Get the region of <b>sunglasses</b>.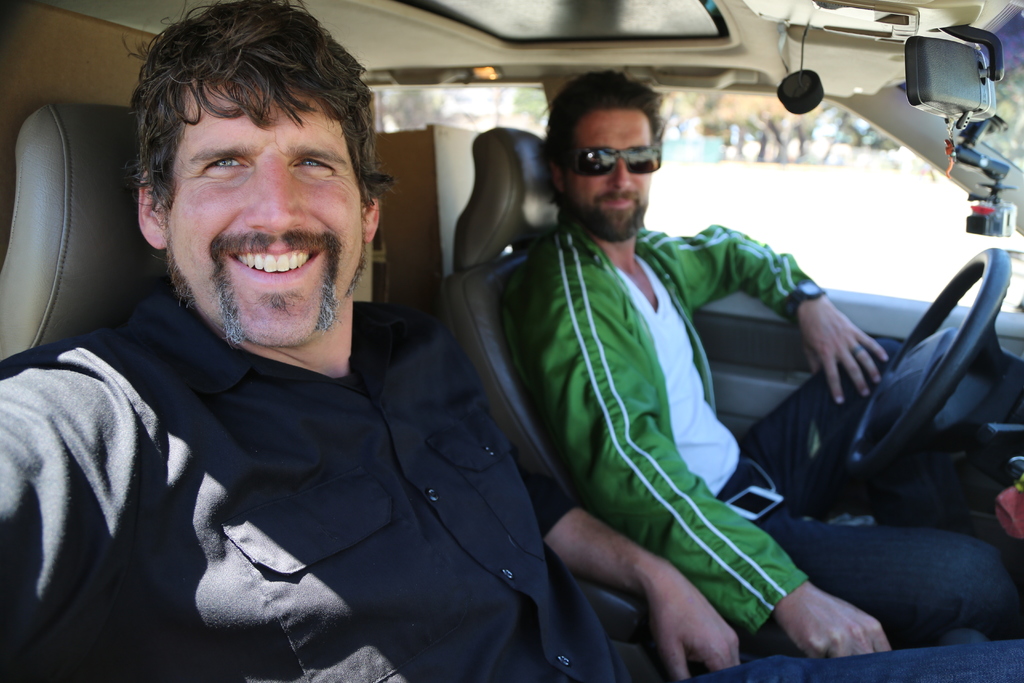
bbox=[572, 147, 661, 176].
